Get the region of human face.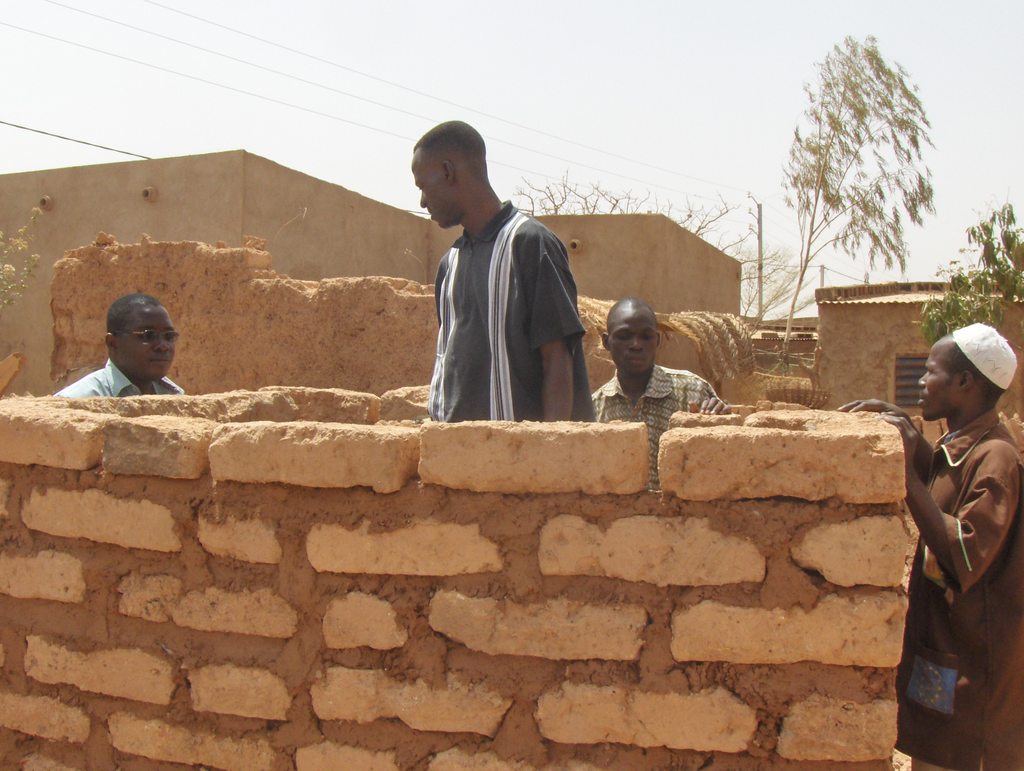
x1=609 y1=309 x2=655 y2=382.
